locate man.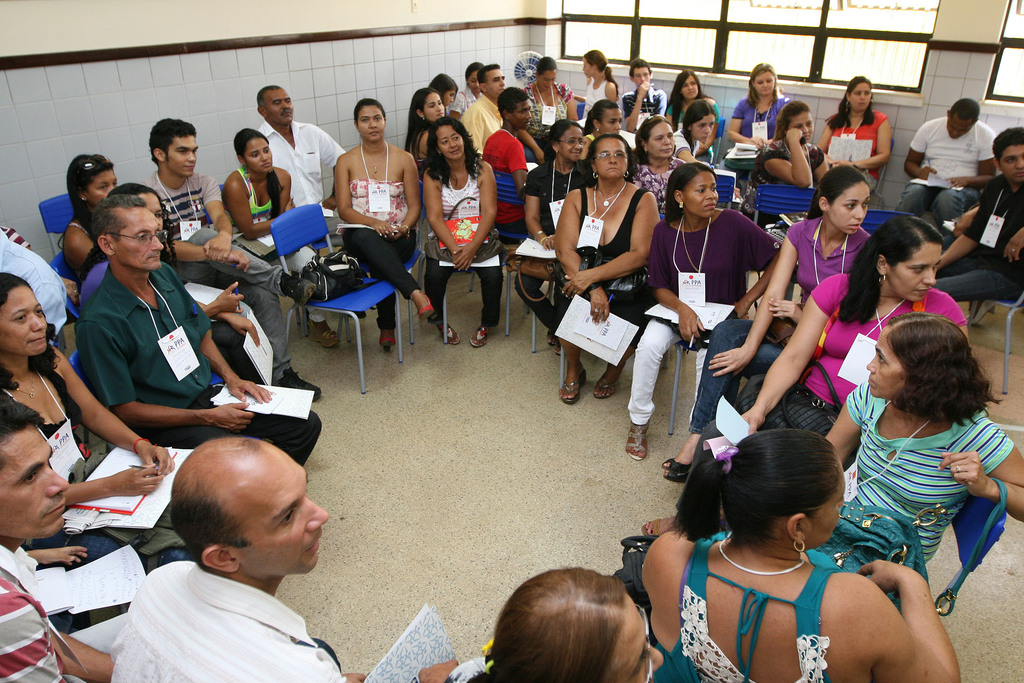
Bounding box: 145/115/323/399.
